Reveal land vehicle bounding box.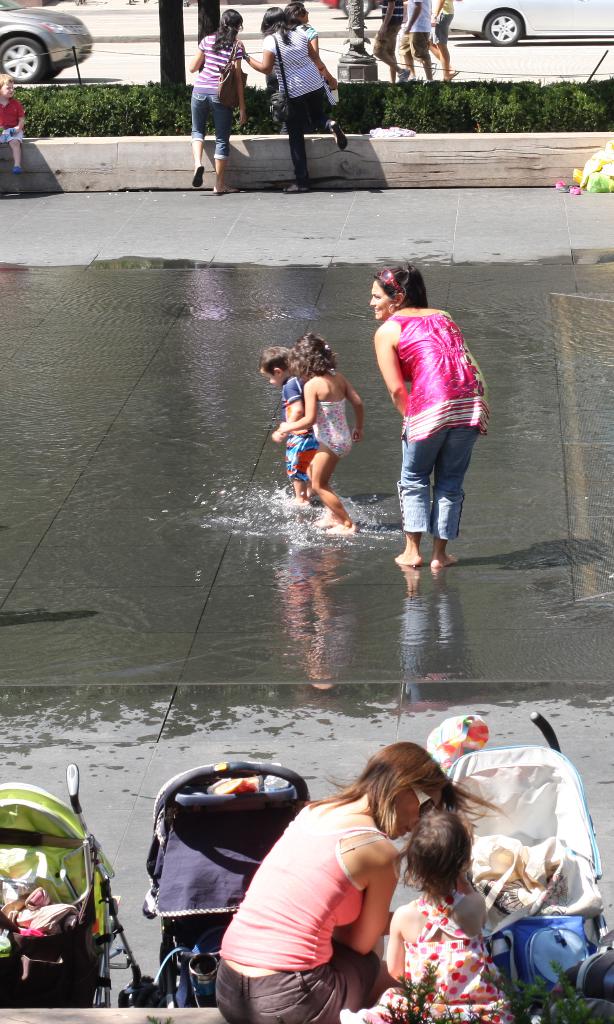
Revealed: left=450, top=0, right=613, bottom=44.
